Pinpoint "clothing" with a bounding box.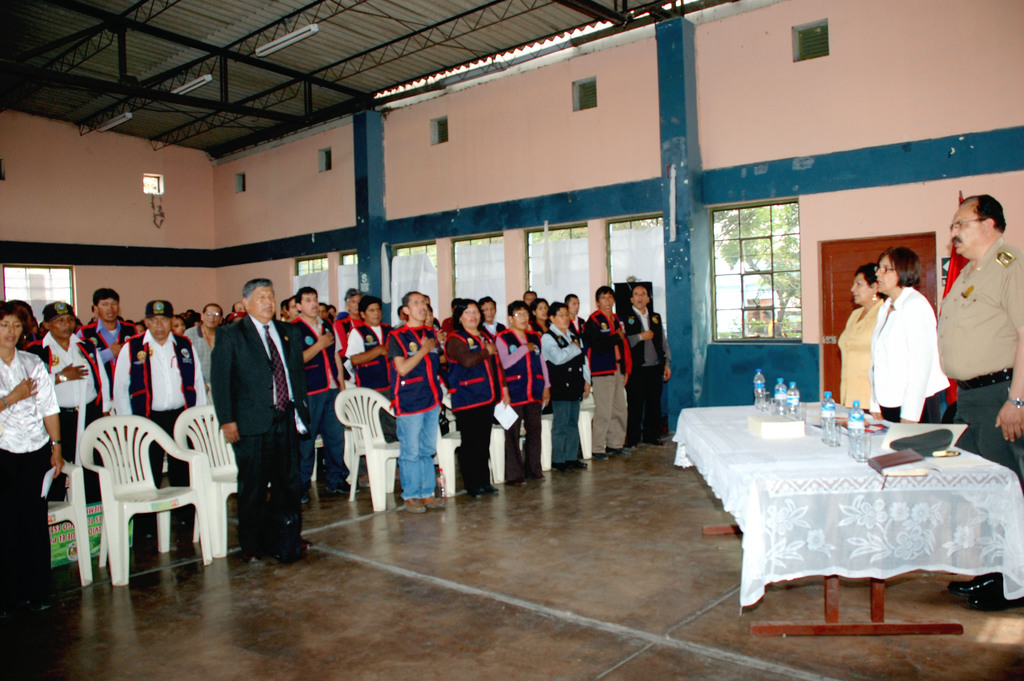
crop(629, 302, 664, 441).
